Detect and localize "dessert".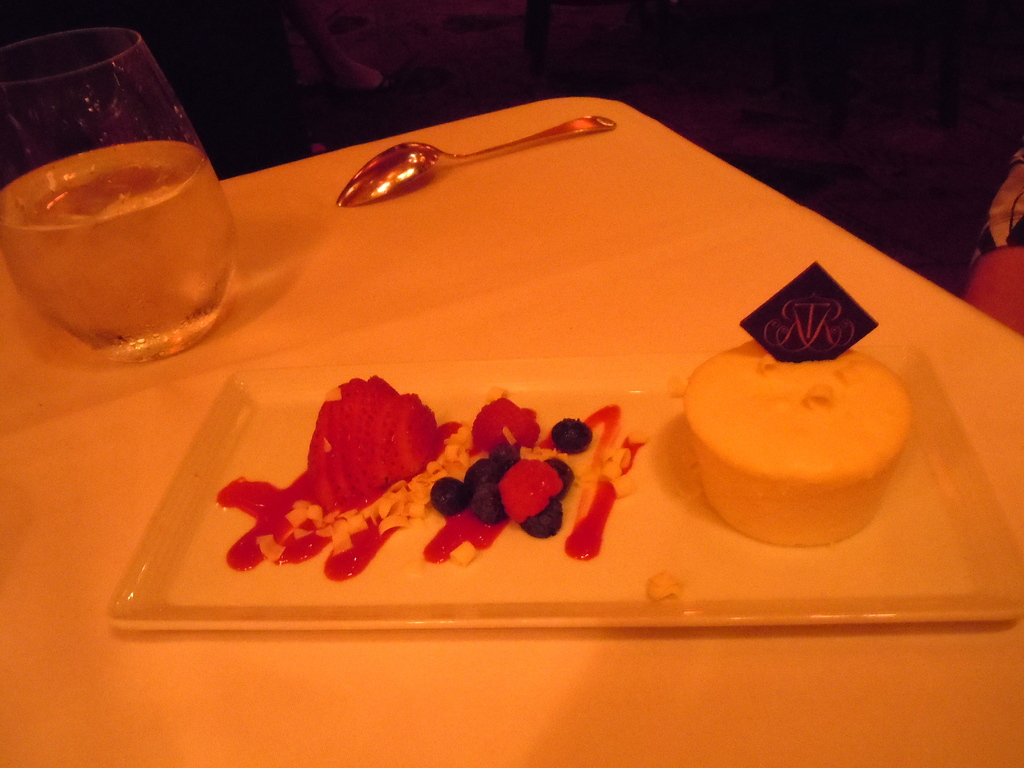
Localized at x1=301, y1=372, x2=459, y2=516.
